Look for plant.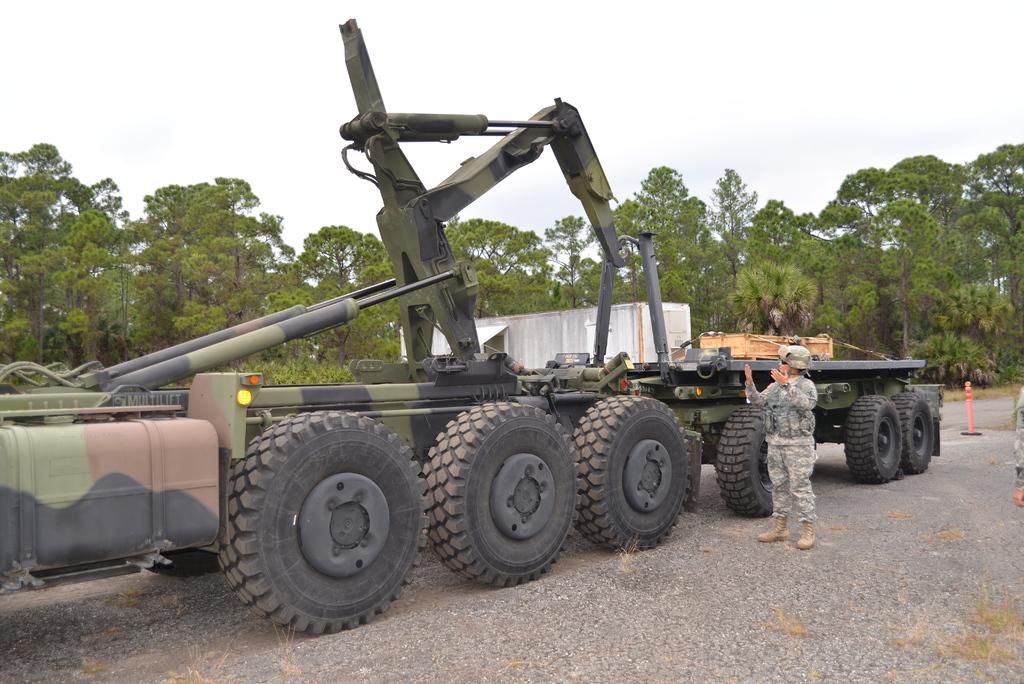
Found: 927,592,1023,651.
